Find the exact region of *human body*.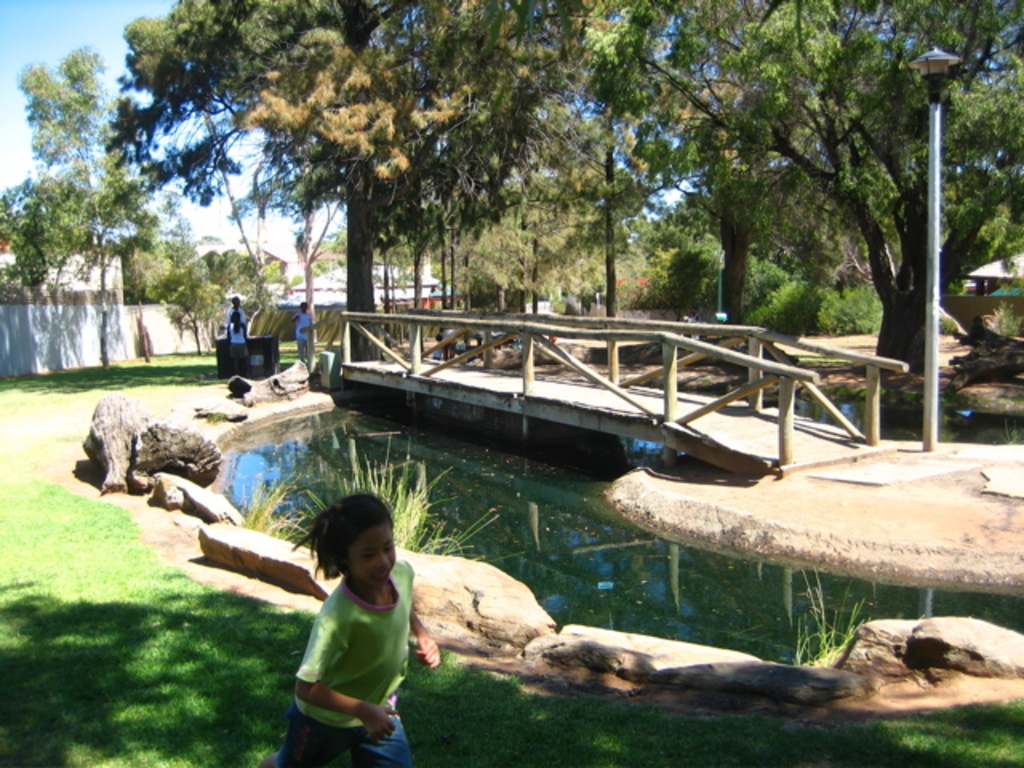
Exact region: [270,499,427,765].
